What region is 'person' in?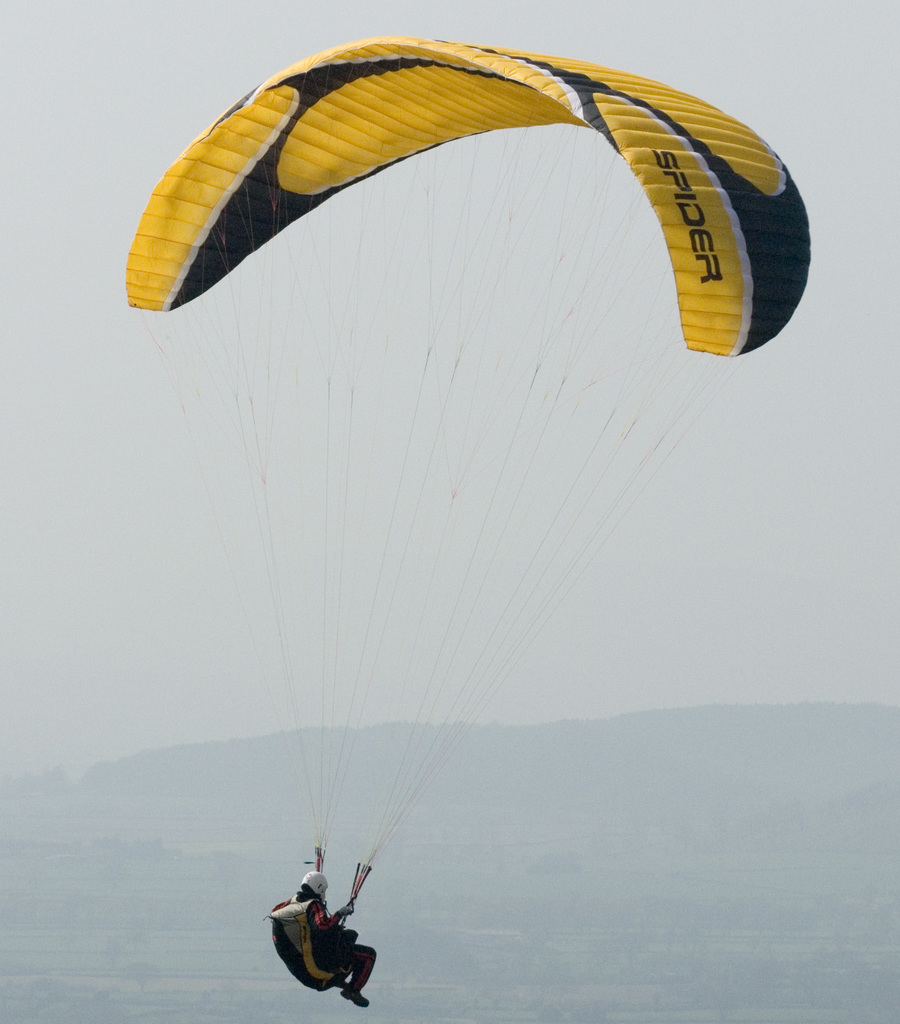
(285, 844, 373, 1010).
